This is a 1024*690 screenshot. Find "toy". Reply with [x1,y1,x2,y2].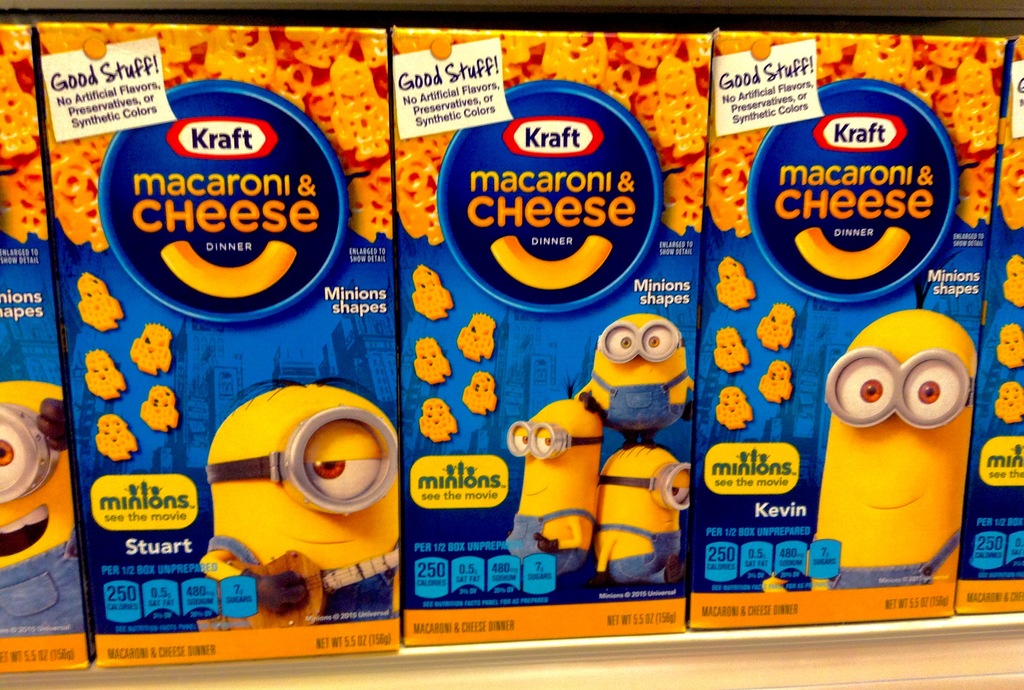
[483,388,613,575].
